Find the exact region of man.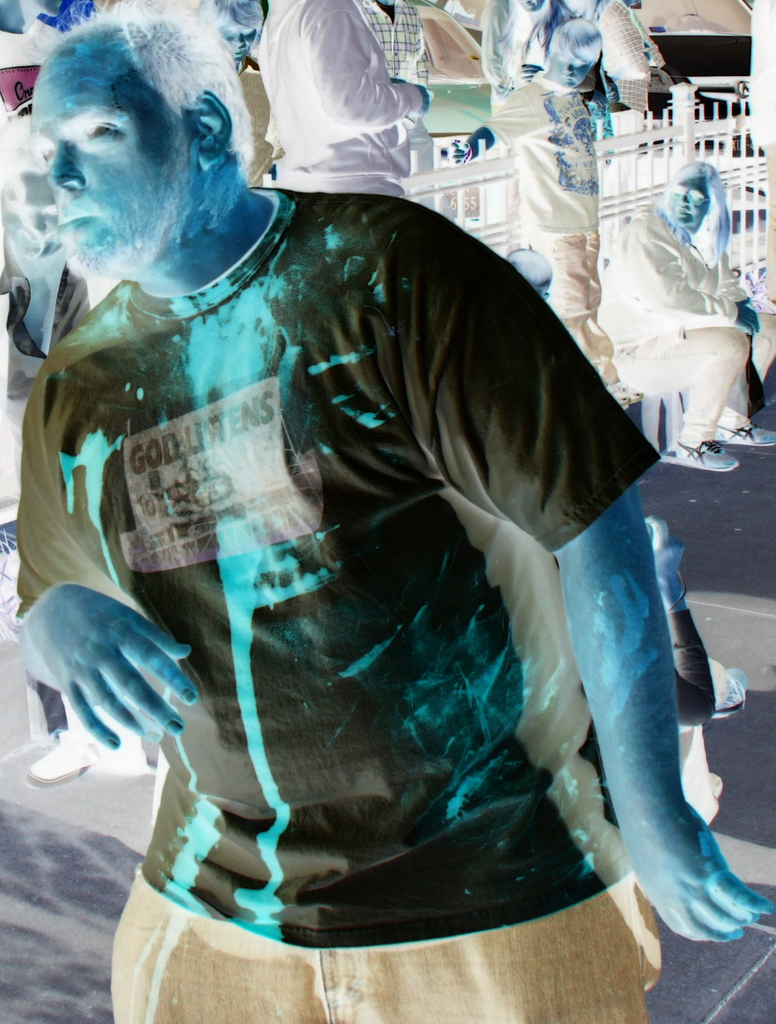
Exact region: (x1=352, y1=0, x2=432, y2=172).
